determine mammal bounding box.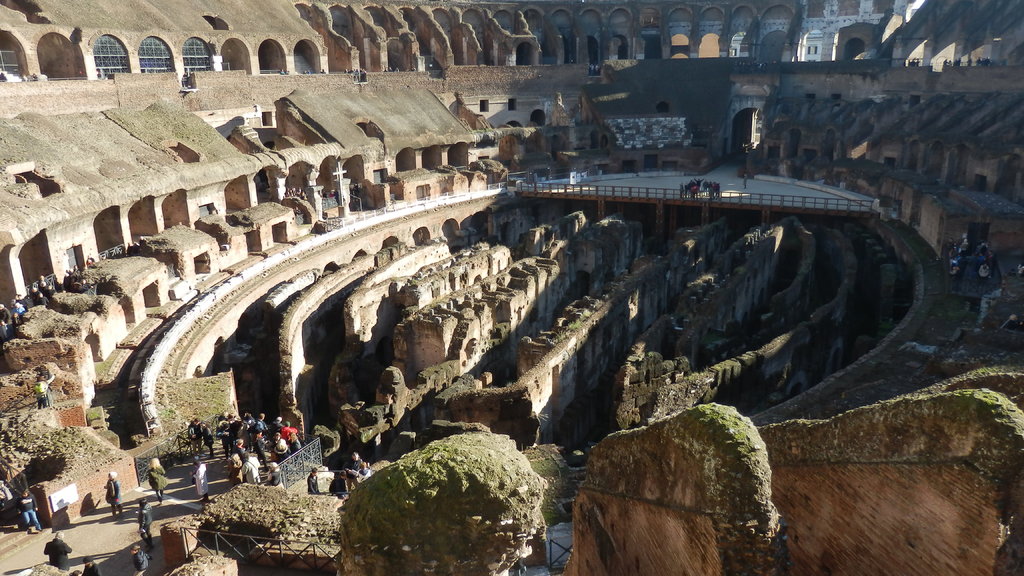
Determined: bbox=[101, 469, 122, 518].
